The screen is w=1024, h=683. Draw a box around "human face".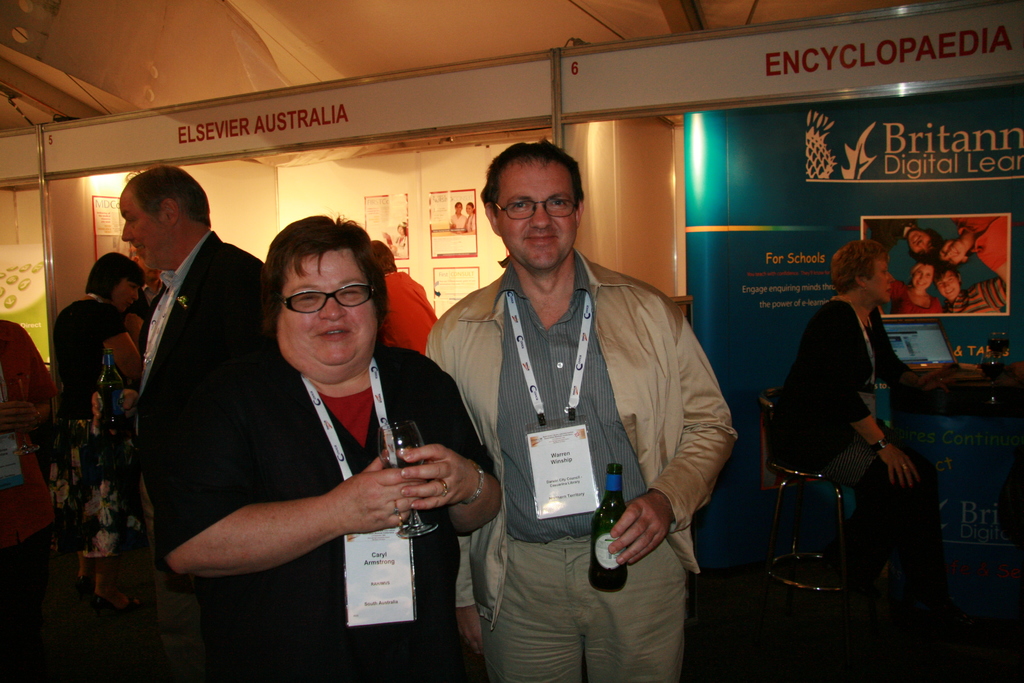
<bbox>868, 254, 893, 306</bbox>.
